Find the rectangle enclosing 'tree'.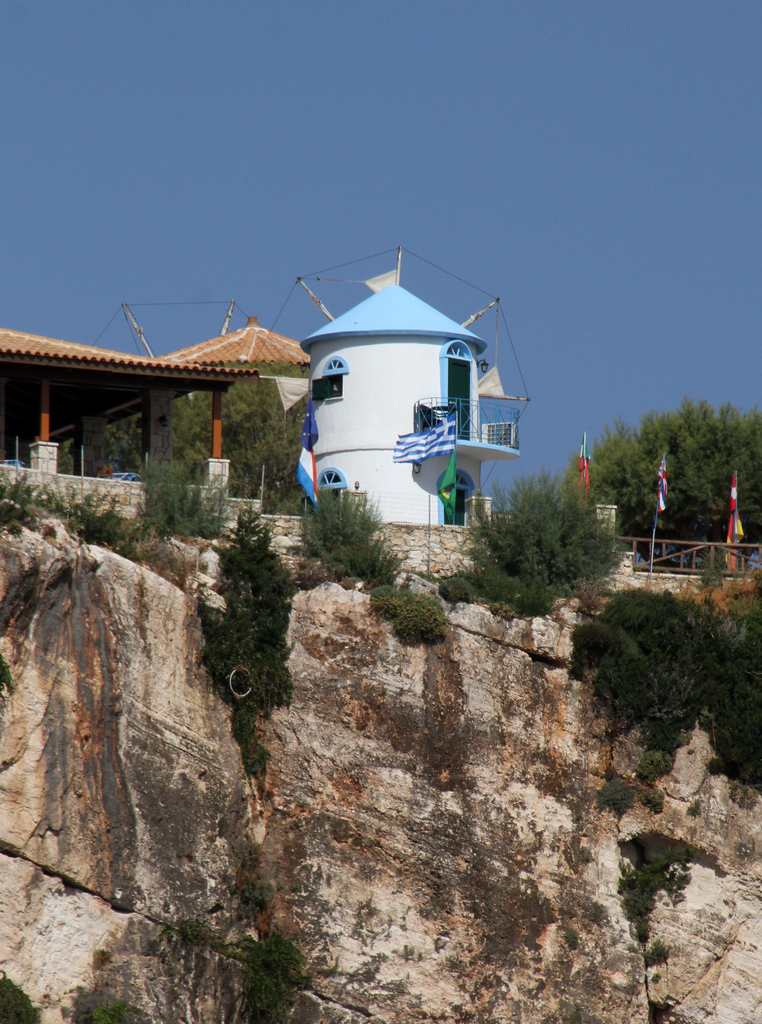
rect(569, 394, 761, 564).
